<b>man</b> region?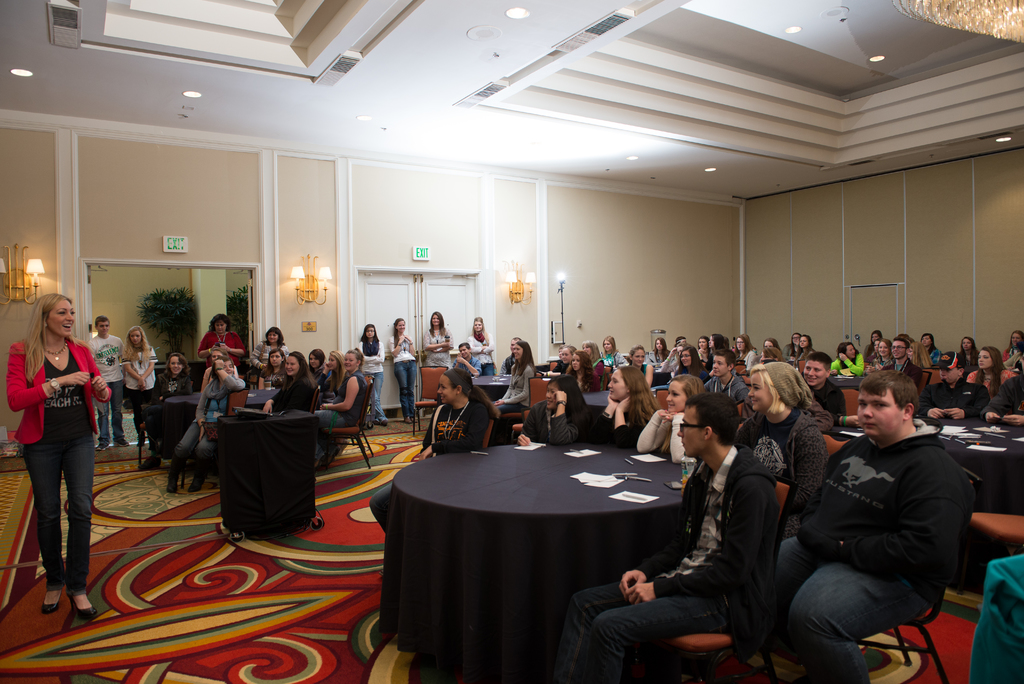
rect(93, 314, 125, 452)
